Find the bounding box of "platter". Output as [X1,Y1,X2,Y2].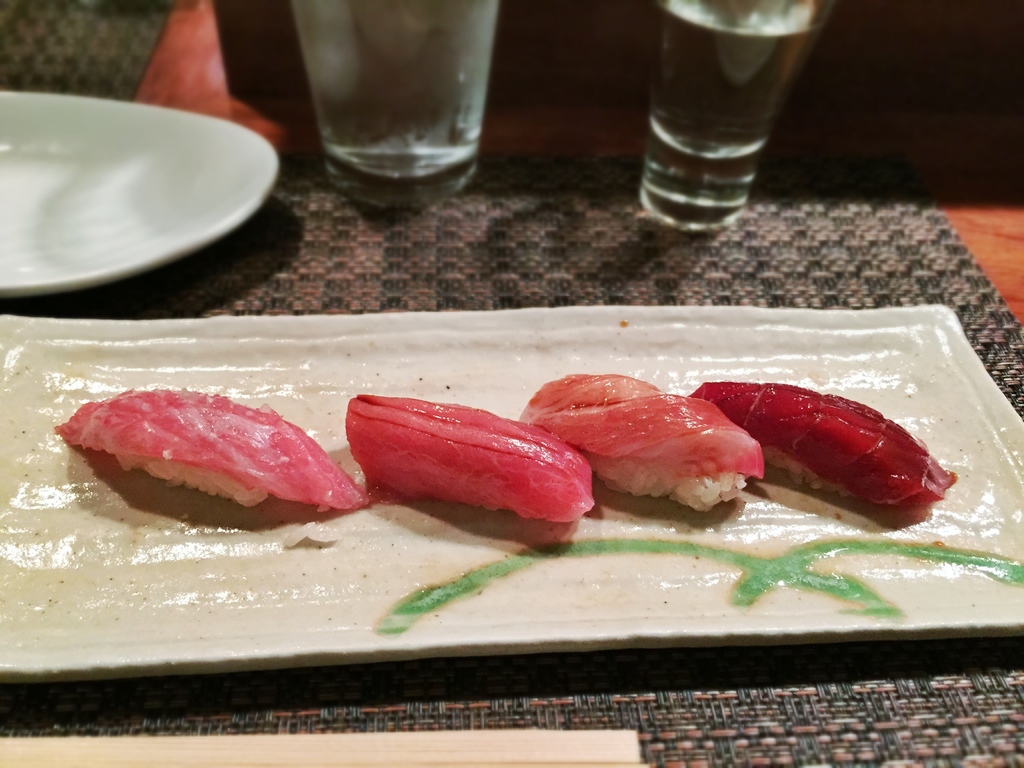
[0,93,276,299].
